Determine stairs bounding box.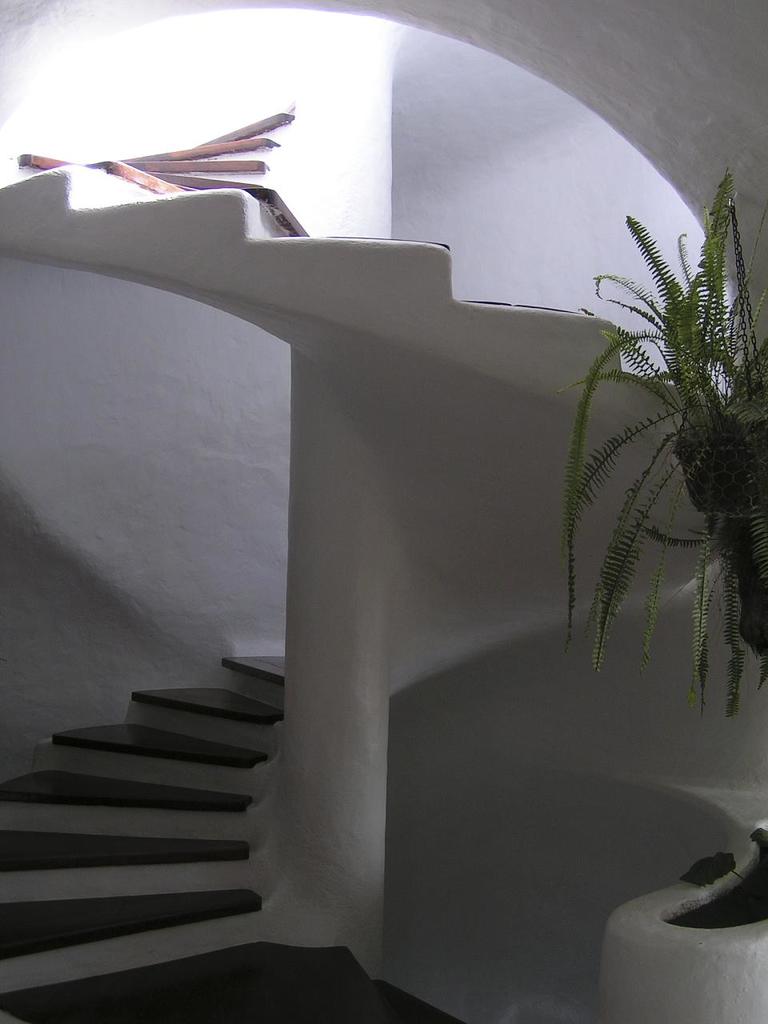
Determined: box(0, 654, 464, 1023).
